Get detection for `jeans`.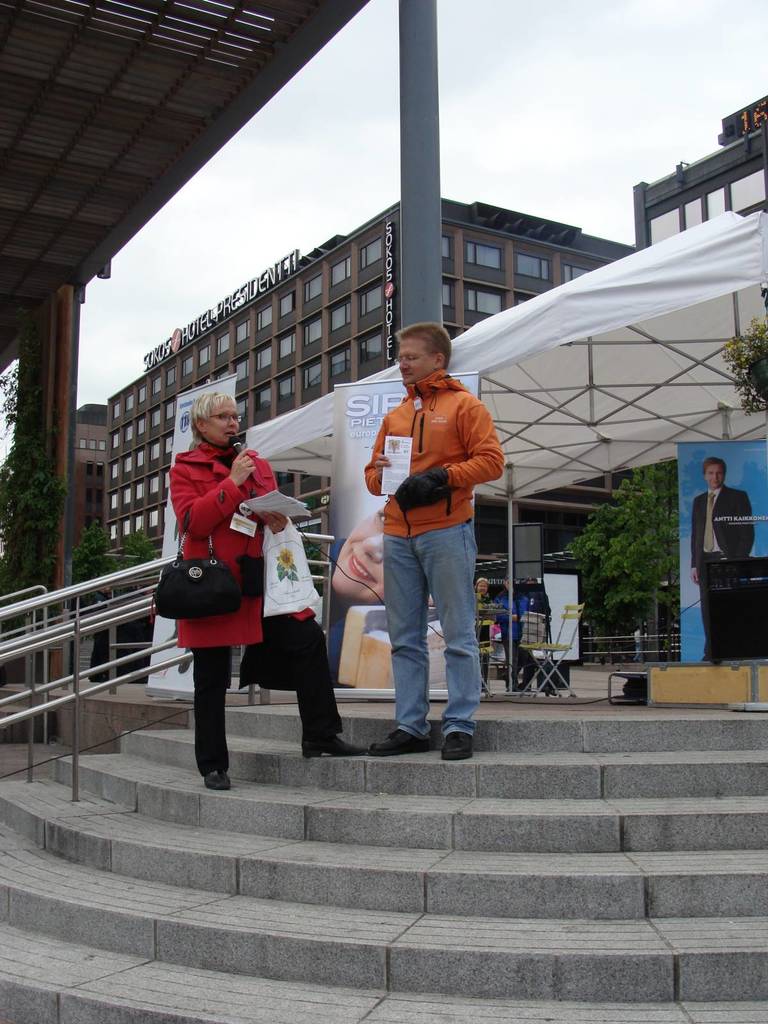
Detection: 362,502,490,754.
